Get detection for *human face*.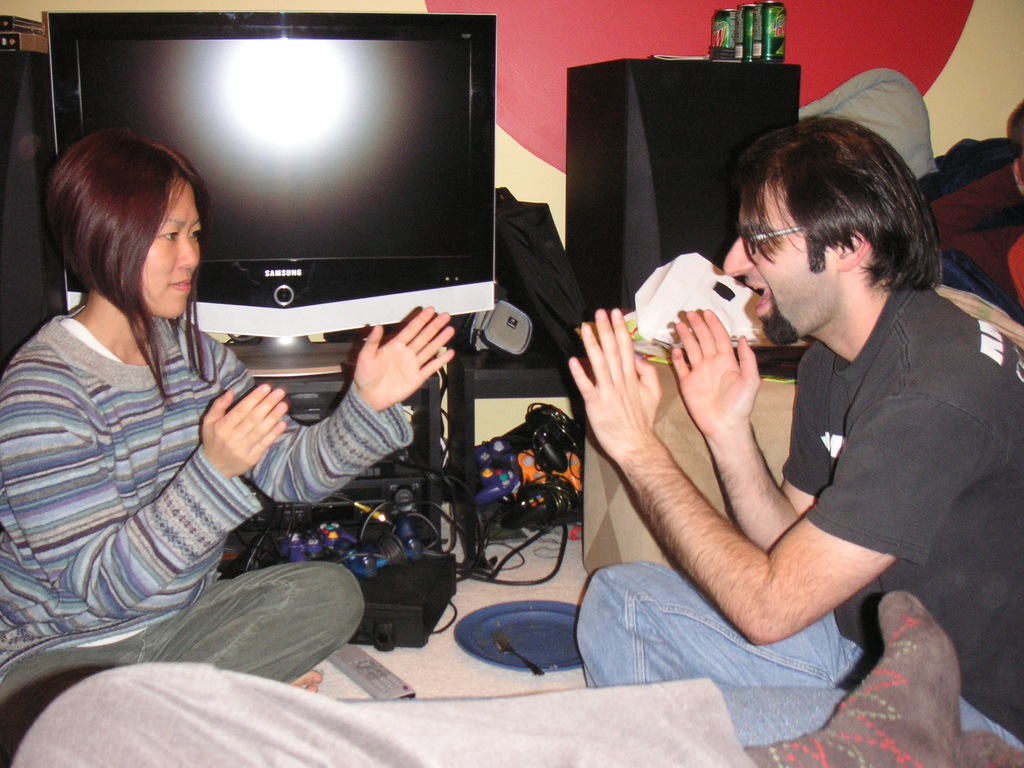
Detection: crop(724, 172, 838, 342).
